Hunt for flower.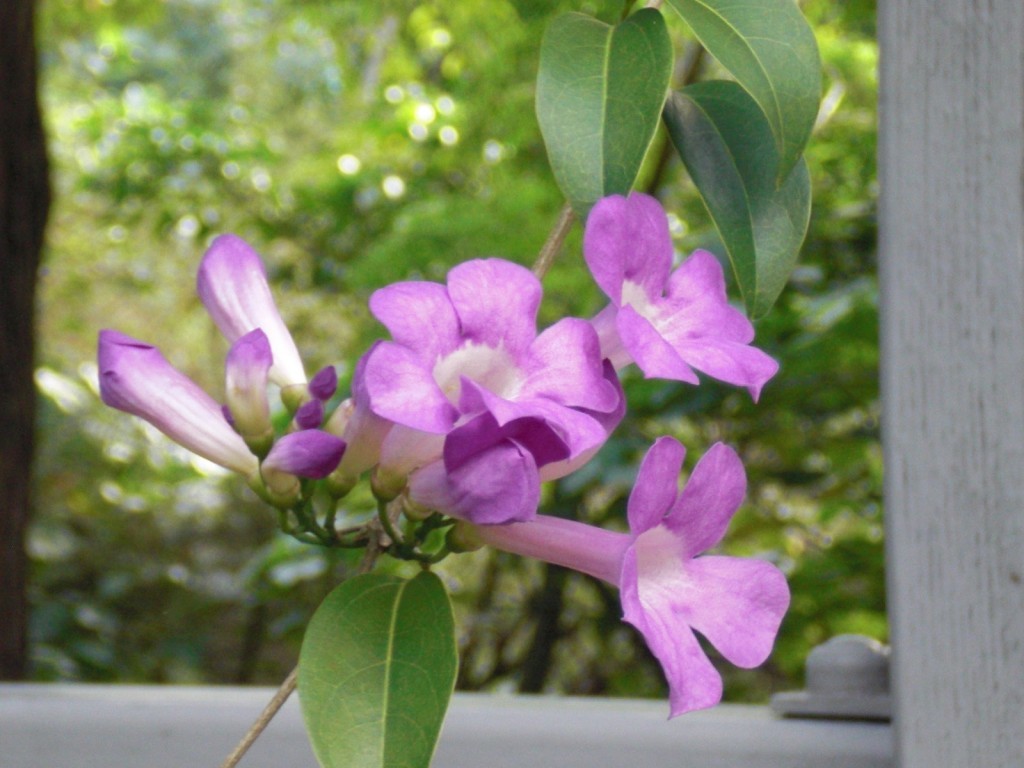
Hunted down at [366, 351, 621, 483].
